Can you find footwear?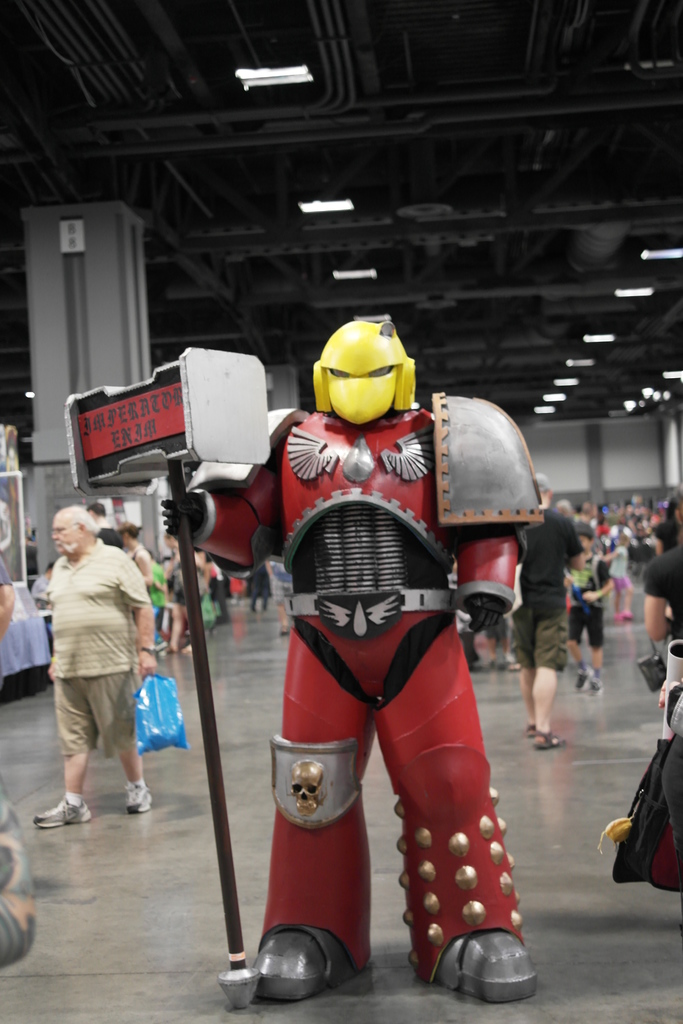
Yes, bounding box: bbox=(161, 644, 179, 659).
